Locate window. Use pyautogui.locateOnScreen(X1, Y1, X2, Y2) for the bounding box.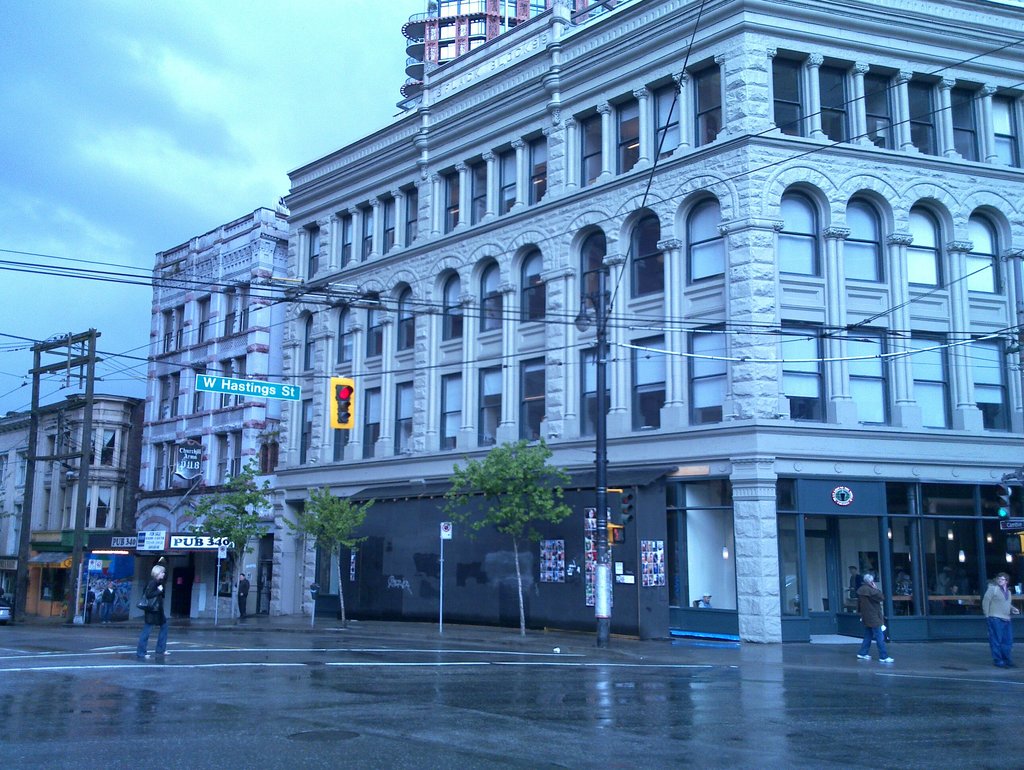
pyautogui.locateOnScreen(364, 209, 378, 259).
